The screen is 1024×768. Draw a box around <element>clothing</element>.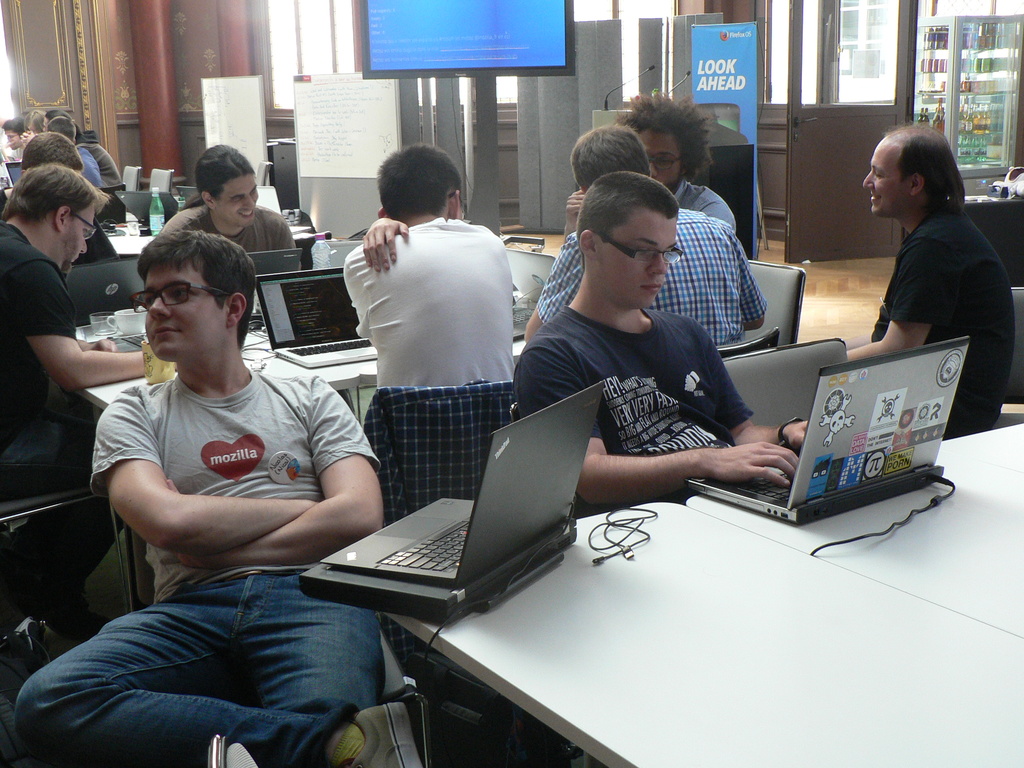
box=[340, 195, 516, 411].
